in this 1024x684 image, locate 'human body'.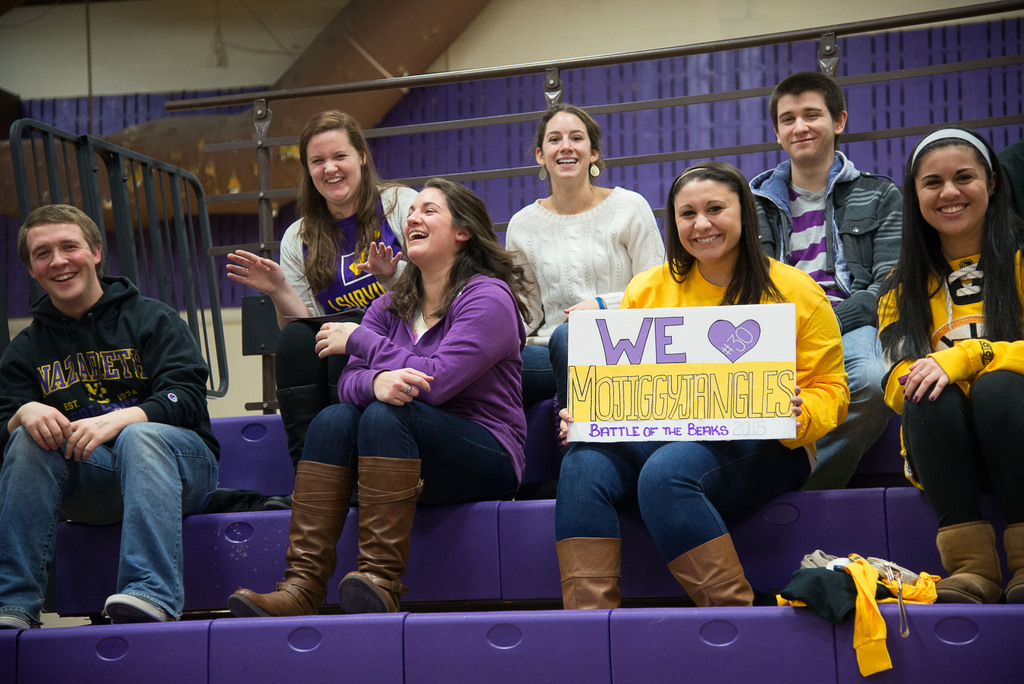
Bounding box: (546,159,842,617).
